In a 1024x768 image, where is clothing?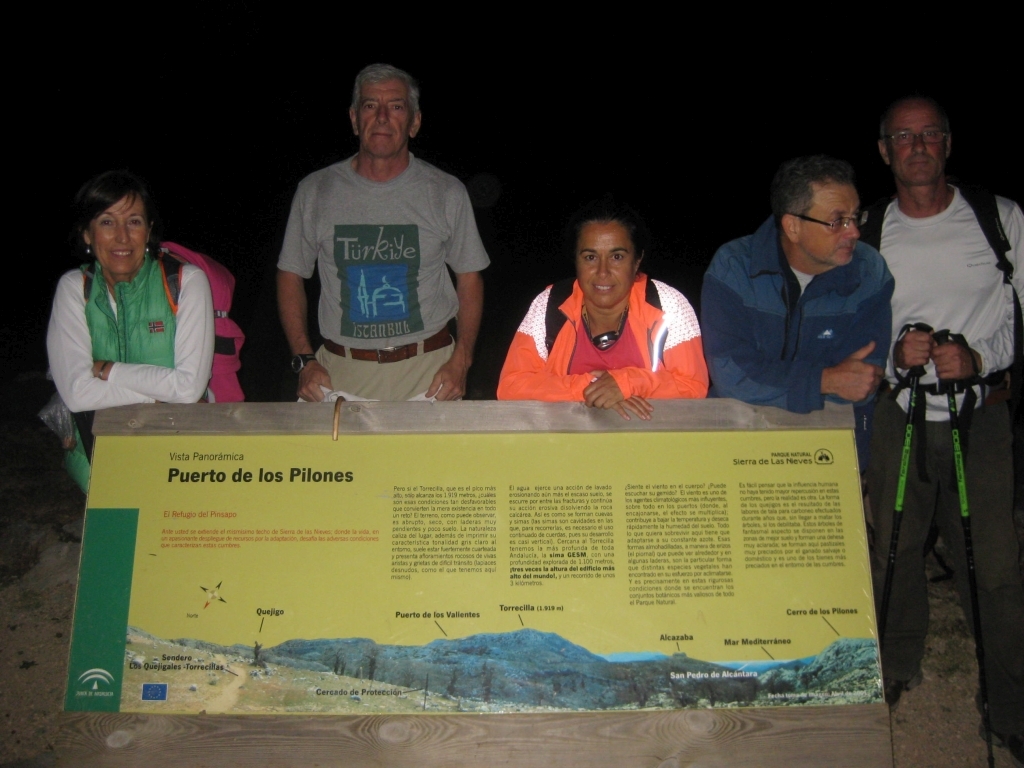
box=[269, 154, 491, 407].
